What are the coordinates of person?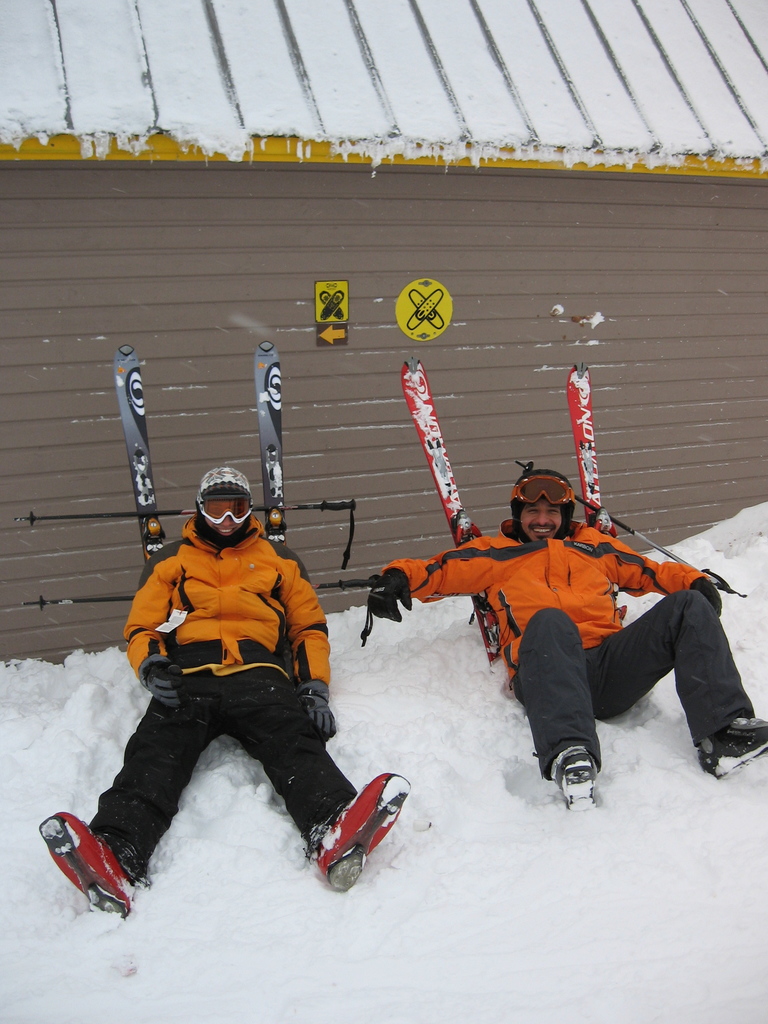
Rect(33, 464, 426, 922).
